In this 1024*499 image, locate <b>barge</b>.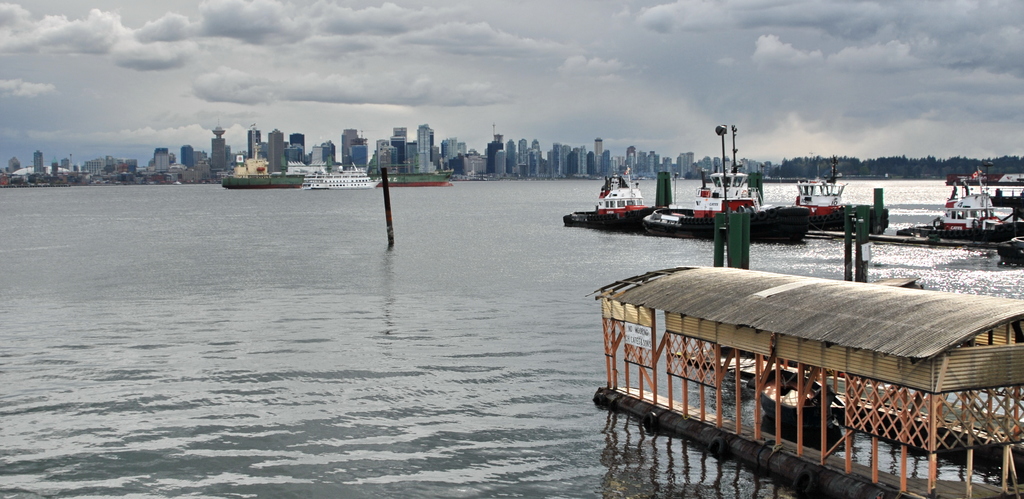
Bounding box: bbox(791, 154, 890, 231).
